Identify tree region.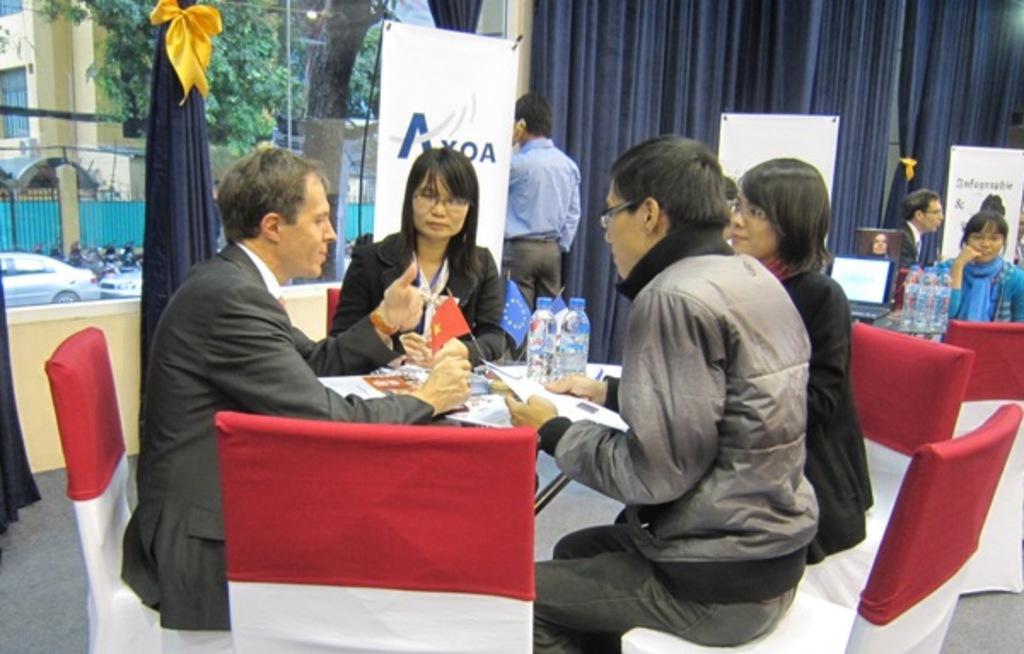
Region: crop(34, 0, 389, 289).
